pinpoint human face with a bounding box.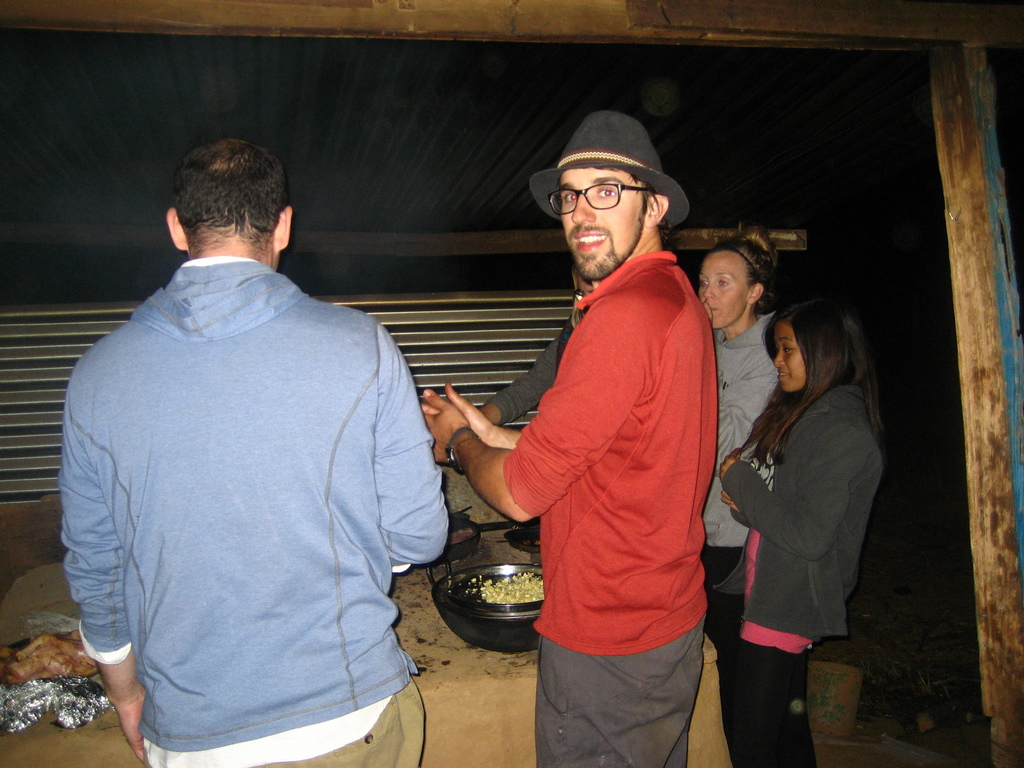
box=[699, 249, 747, 327].
